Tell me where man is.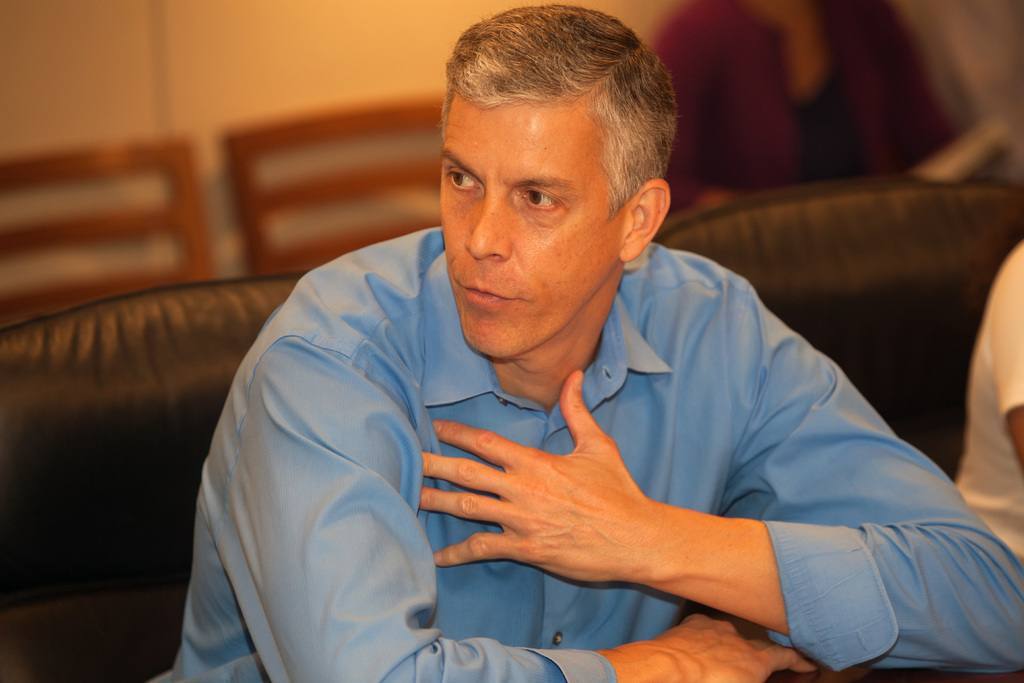
man is at 189:34:935:682.
